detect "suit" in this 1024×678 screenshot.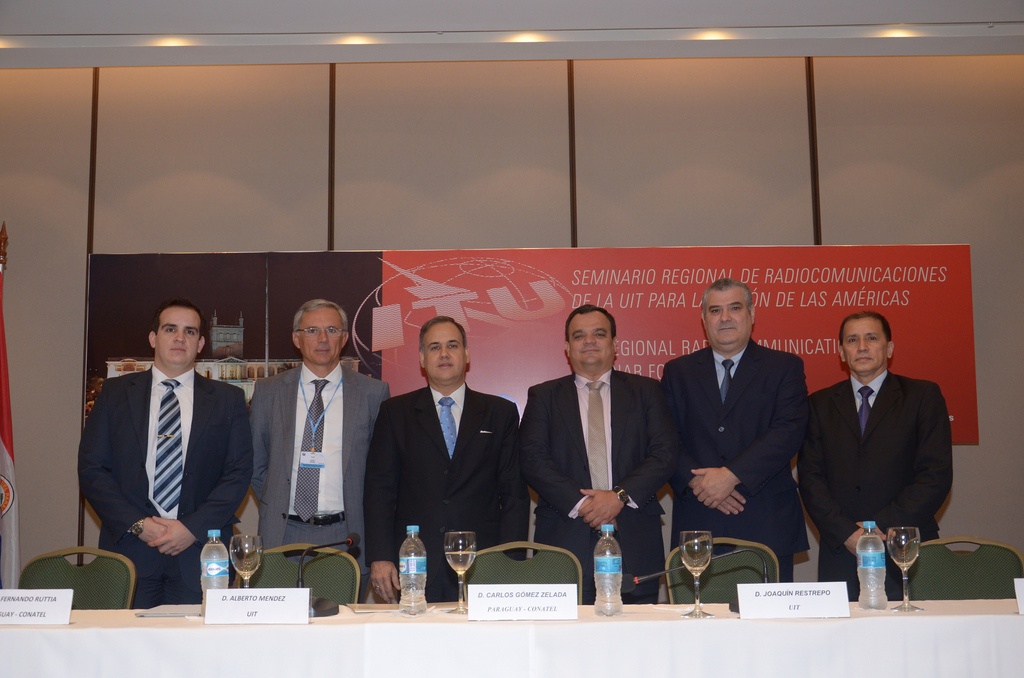
Detection: crop(800, 330, 961, 556).
